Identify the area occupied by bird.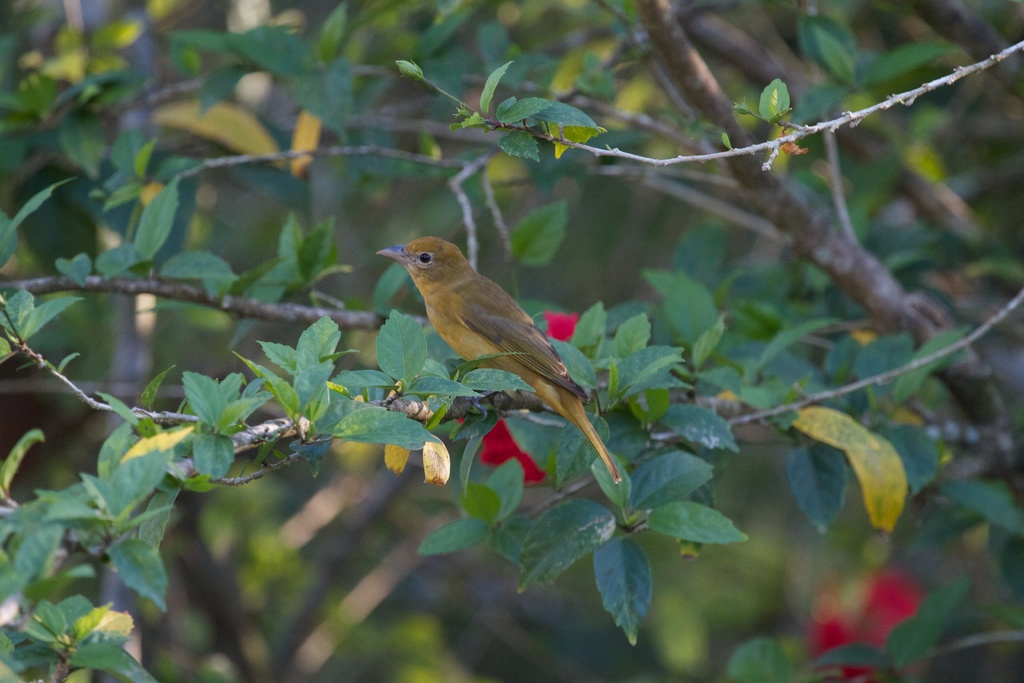
Area: 370, 233, 621, 488.
